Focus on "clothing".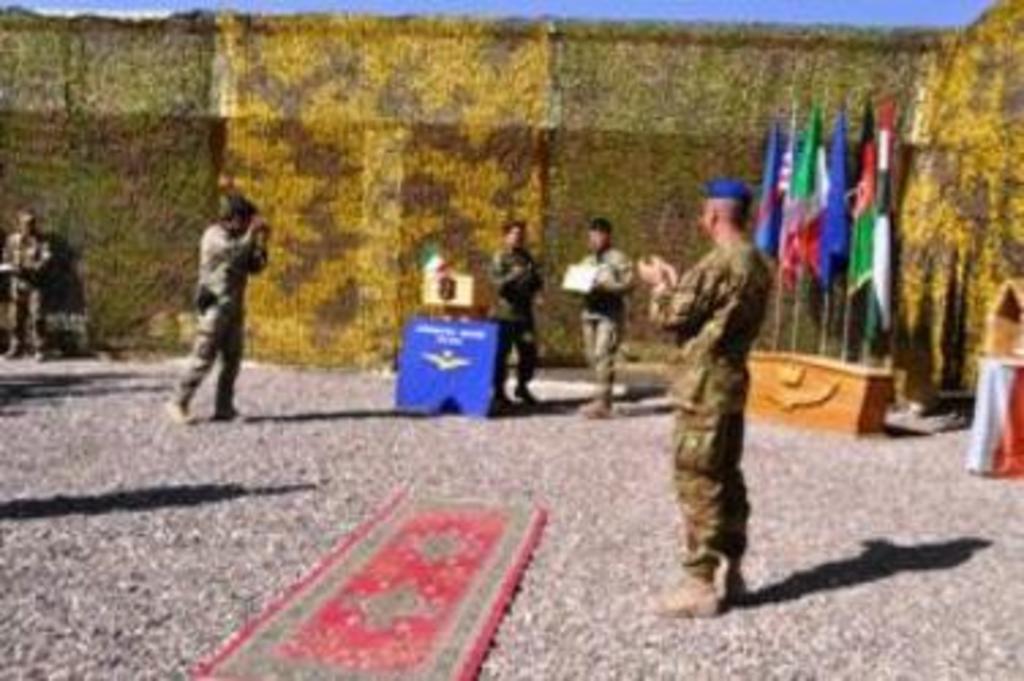
Focused at {"left": 643, "top": 232, "right": 771, "bottom": 580}.
